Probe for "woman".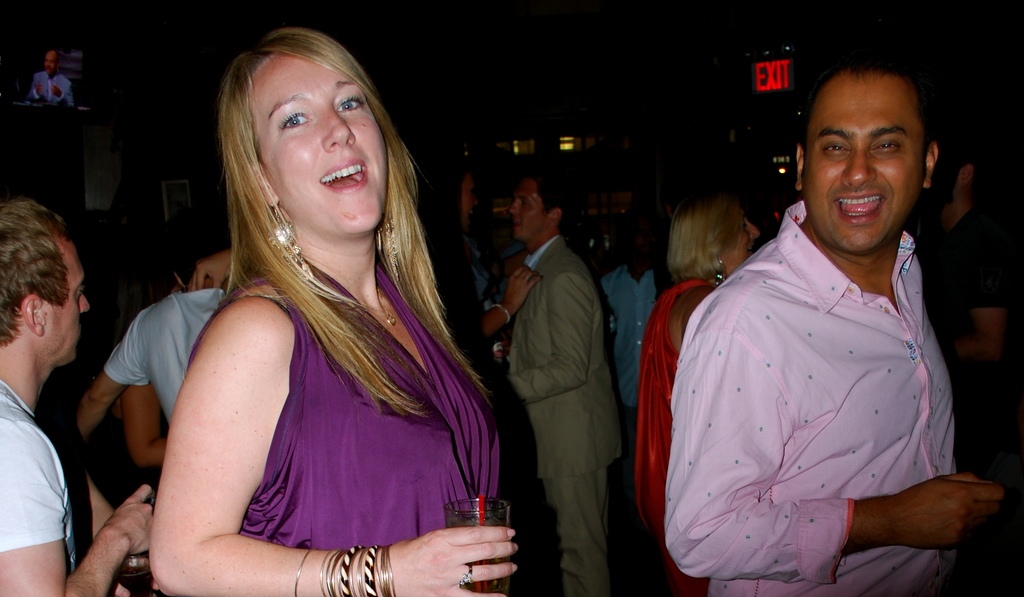
Probe result: 116, 24, 513, 596.
